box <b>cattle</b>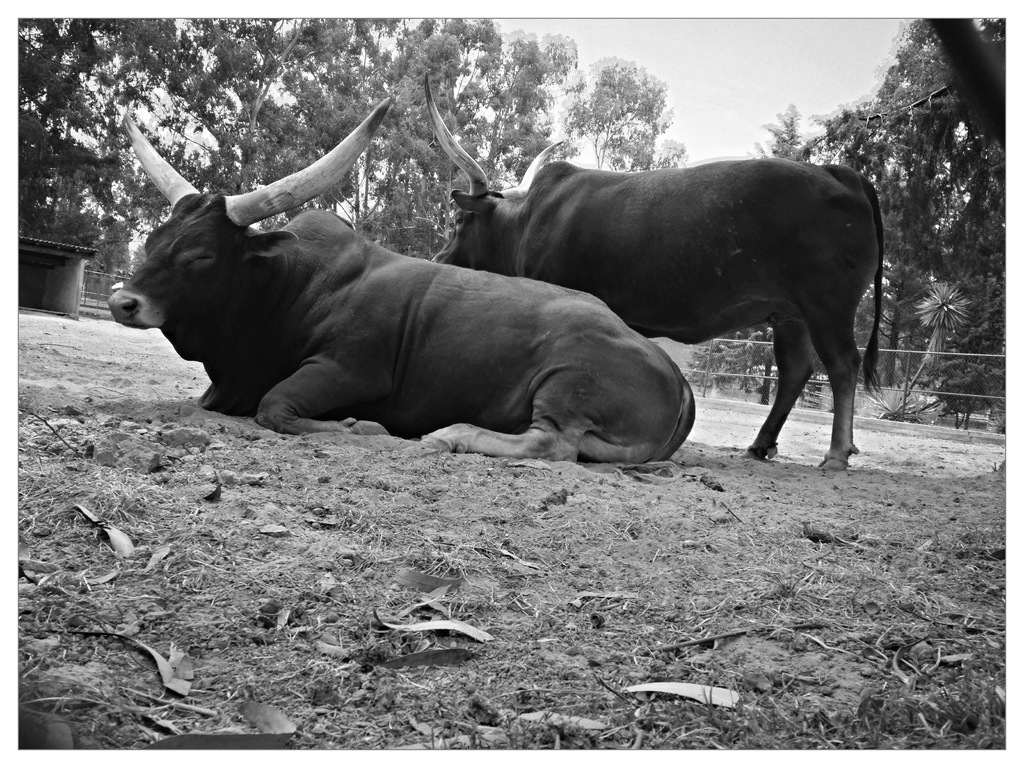
left=106, top=98, right=694, bottom=467
